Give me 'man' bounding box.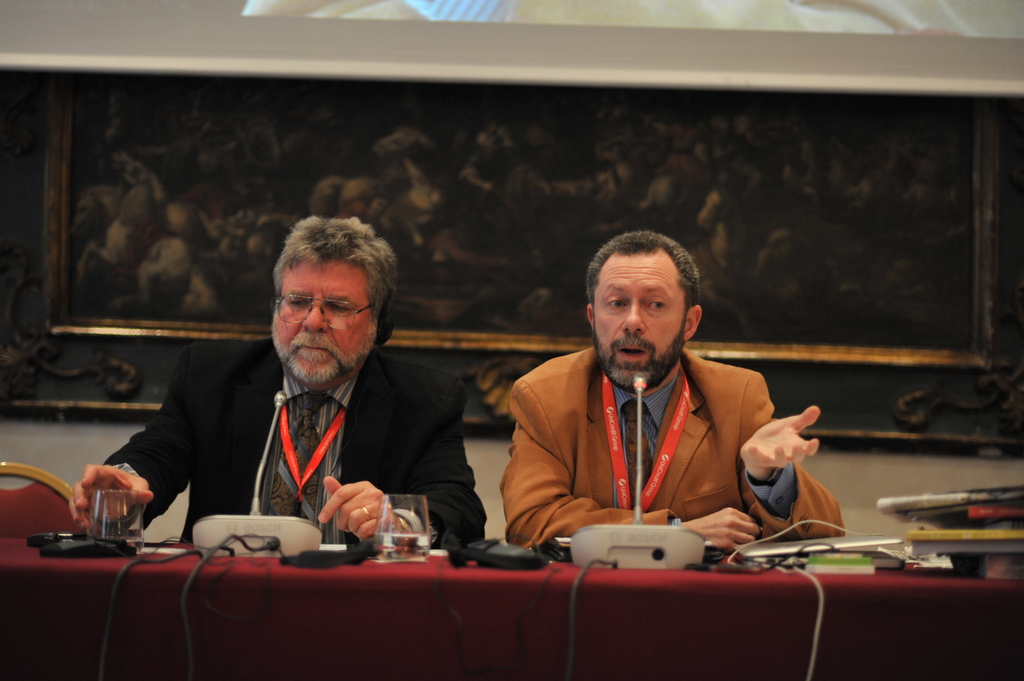
65/214/488/552.
